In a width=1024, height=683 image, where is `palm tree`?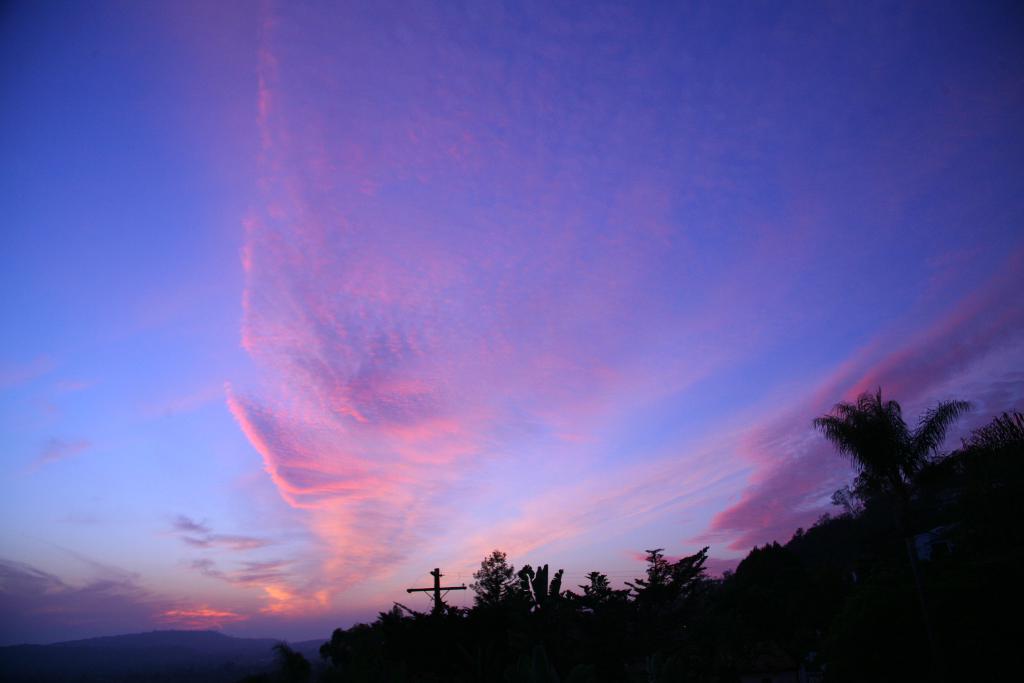
region(810, 386, 961, 503).
